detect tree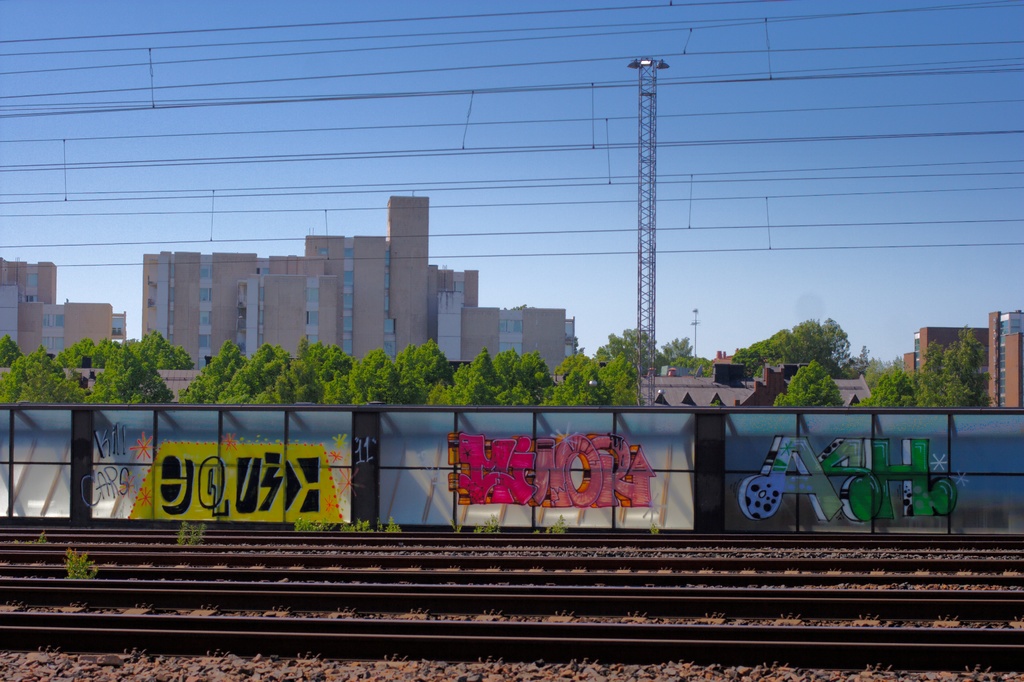
[x1=177, y1=516, x2=198, y2=551]
